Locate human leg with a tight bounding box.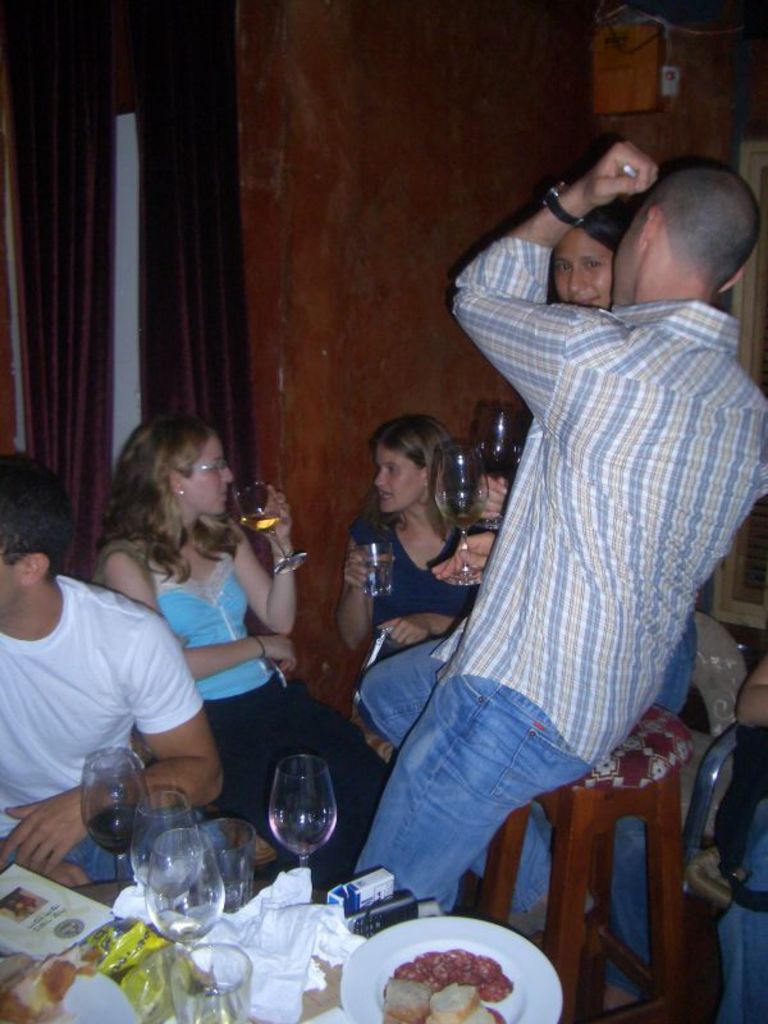
<box>362,636,595,941</box>.
